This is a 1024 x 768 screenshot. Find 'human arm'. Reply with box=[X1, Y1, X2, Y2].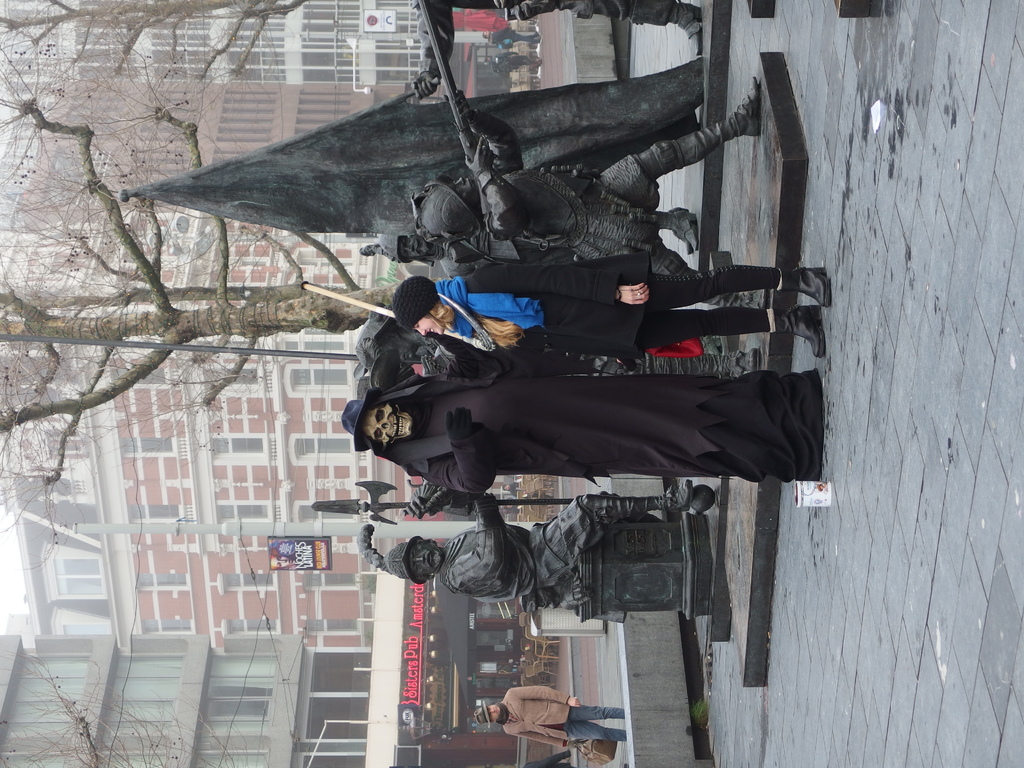
box=[428, 404, 505, 504].
